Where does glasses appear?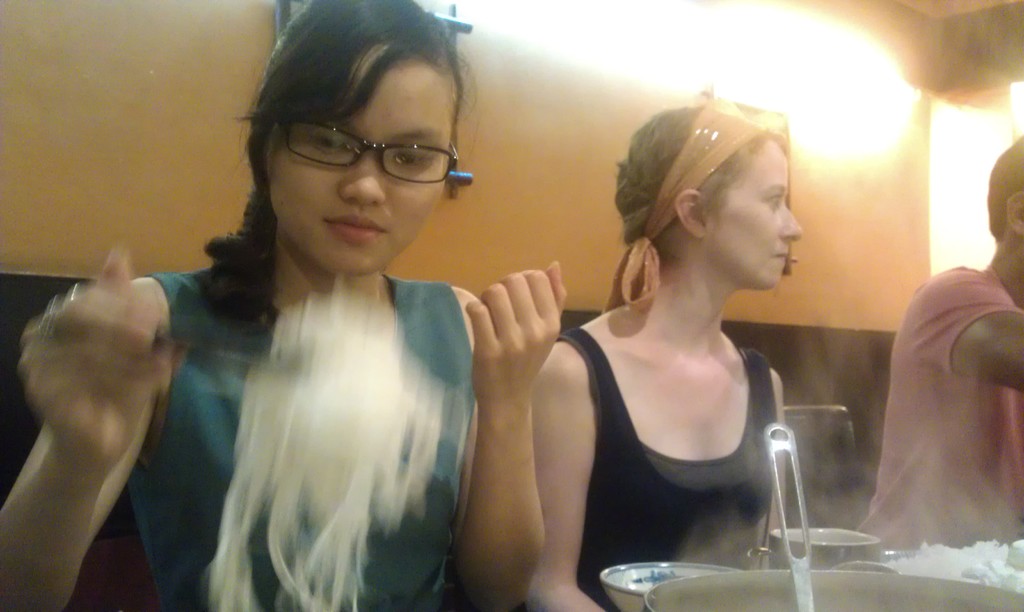
Appears at (266, 115, 467, 177).
